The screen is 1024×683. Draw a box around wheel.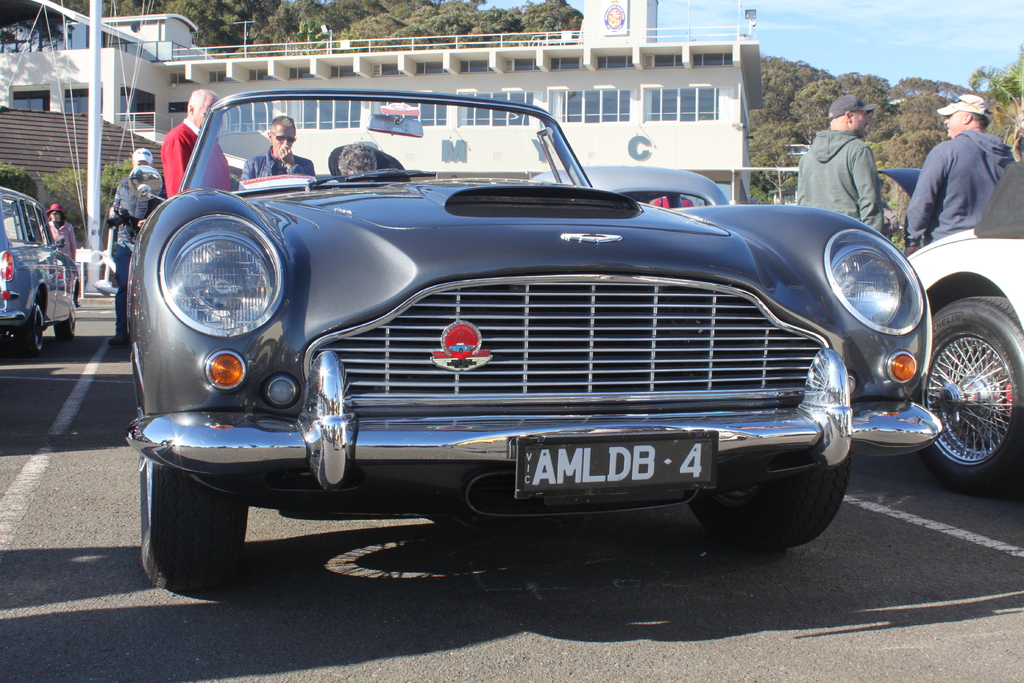
box(17, 293, 43, 358).
